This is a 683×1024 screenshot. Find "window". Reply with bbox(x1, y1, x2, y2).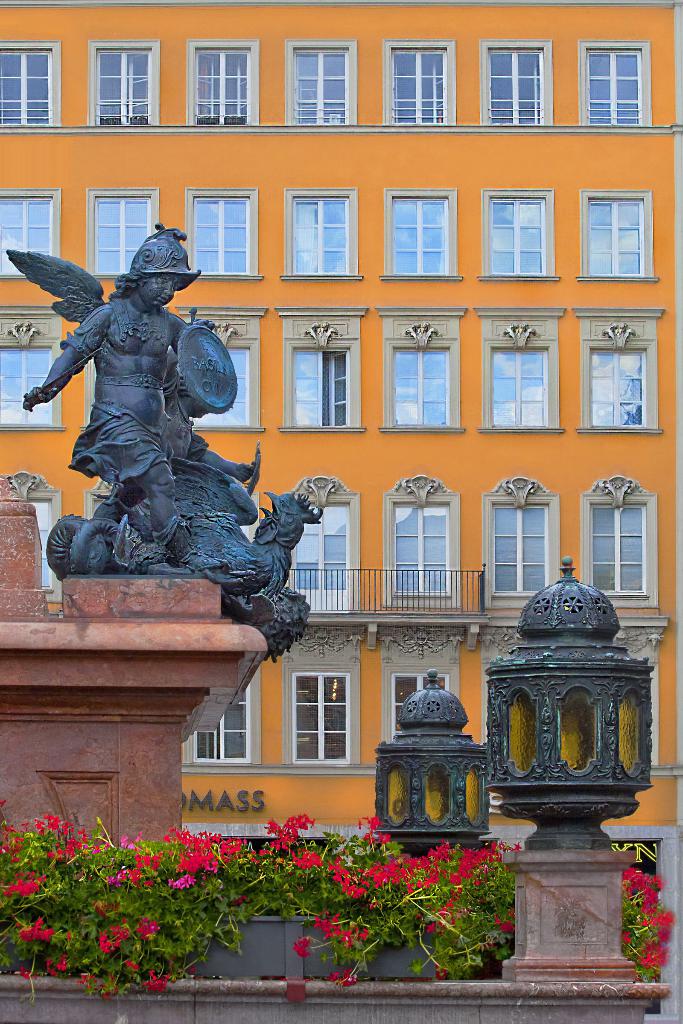
bbox(488, 48, 541, 127).
